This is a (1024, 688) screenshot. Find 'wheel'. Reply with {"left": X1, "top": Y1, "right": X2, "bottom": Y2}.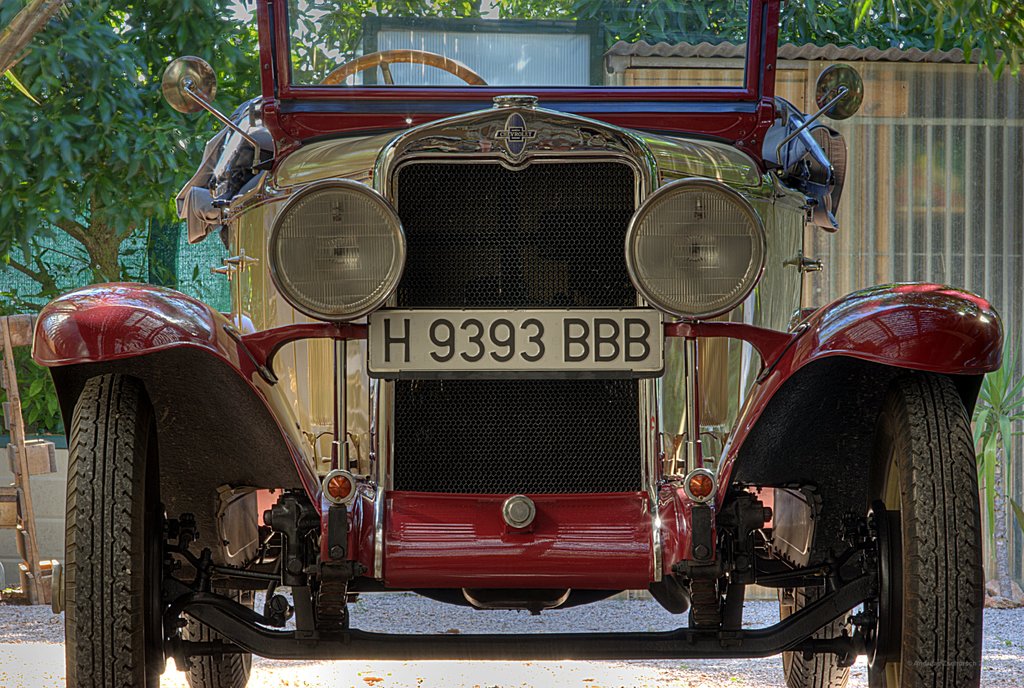
{"left": 186, "top": 584, "right": 257, "bottom": 687}.
